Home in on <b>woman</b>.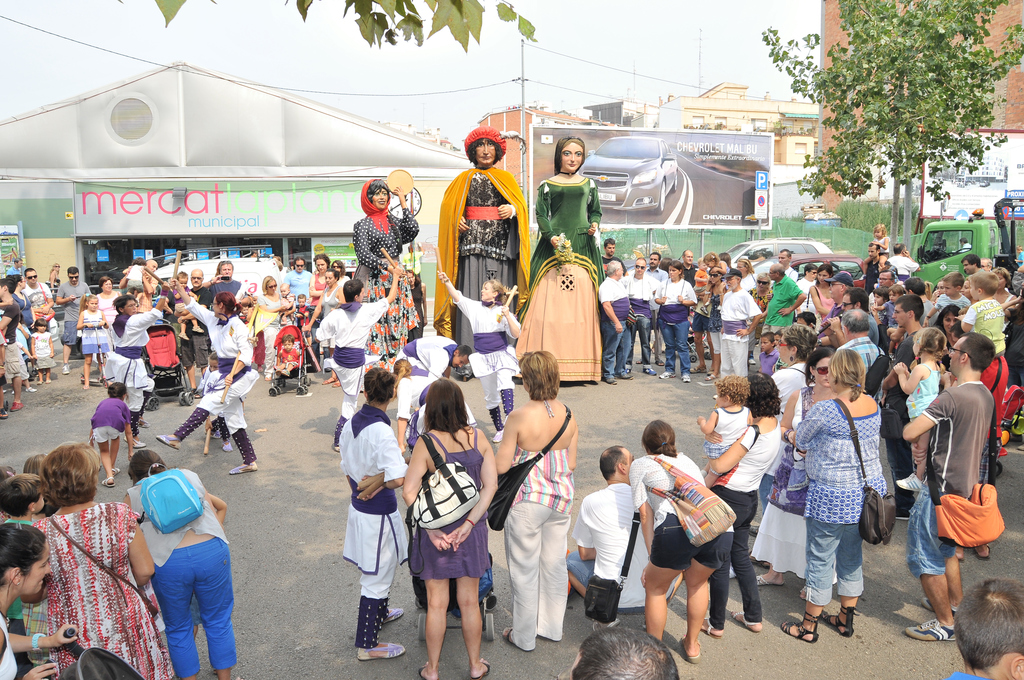
Homed in at left=396, top=359, right=477, bottom=453.
